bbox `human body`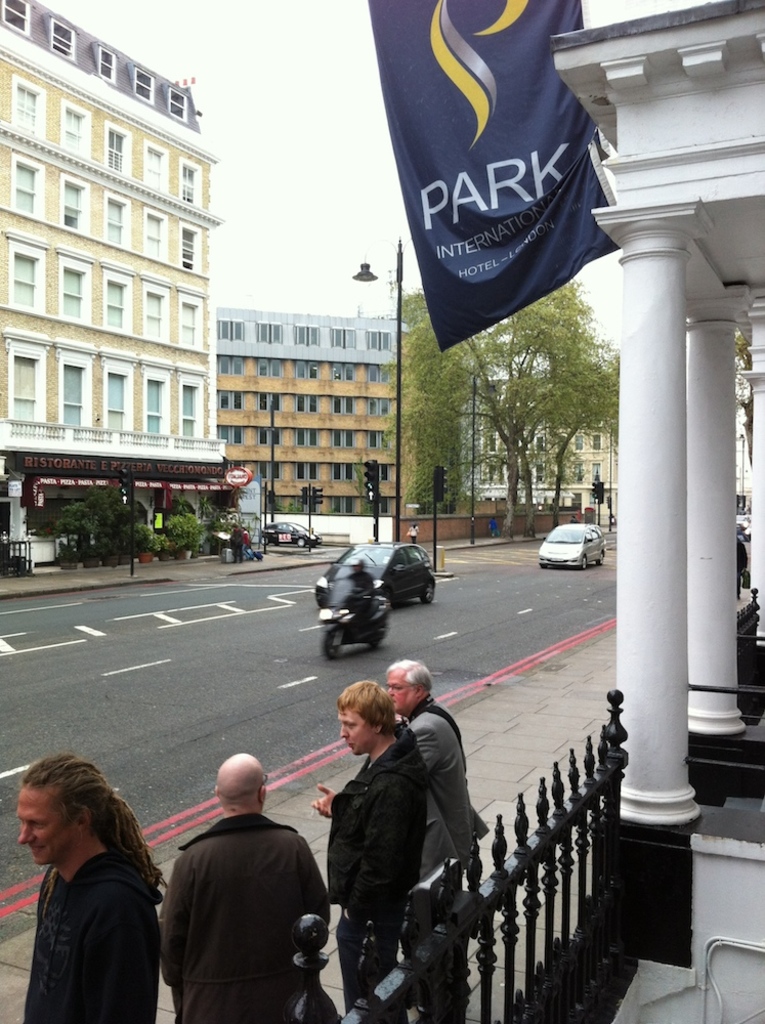
box=[379, 653, 493, 895]
